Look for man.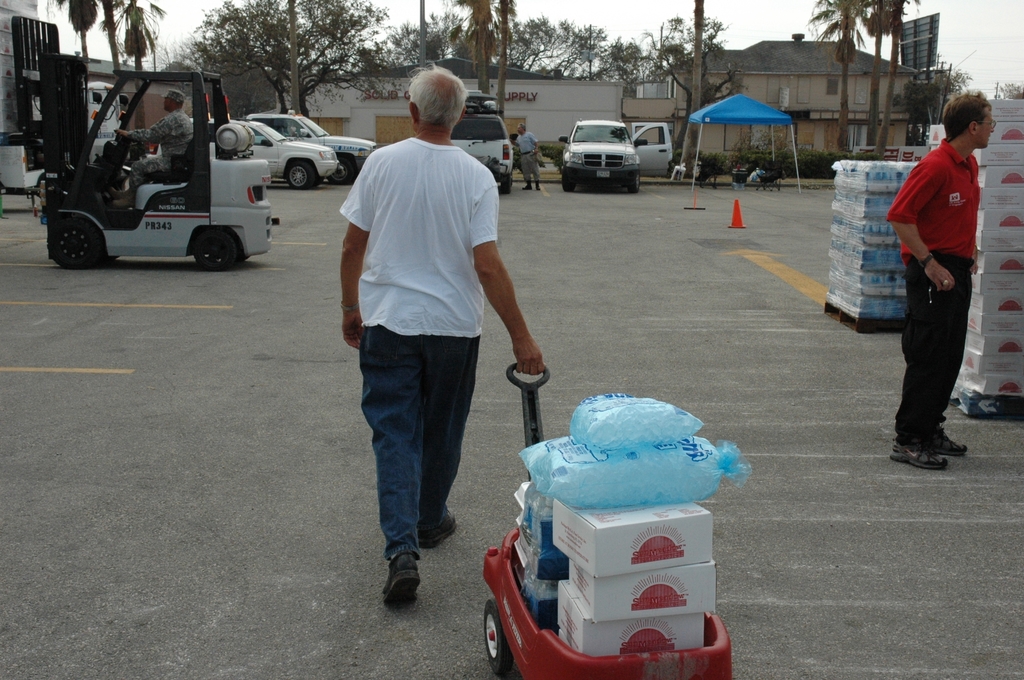
Found: crop(117, 87, 202, 208).
